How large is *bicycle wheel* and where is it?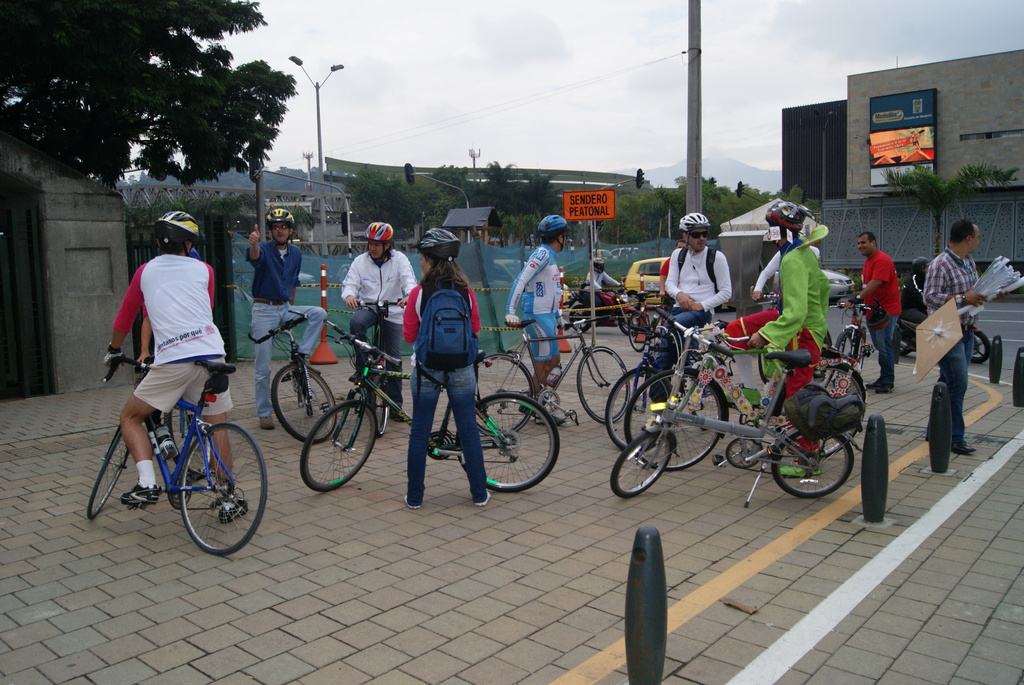
Bounding box: 774, 427, 852, 497.
